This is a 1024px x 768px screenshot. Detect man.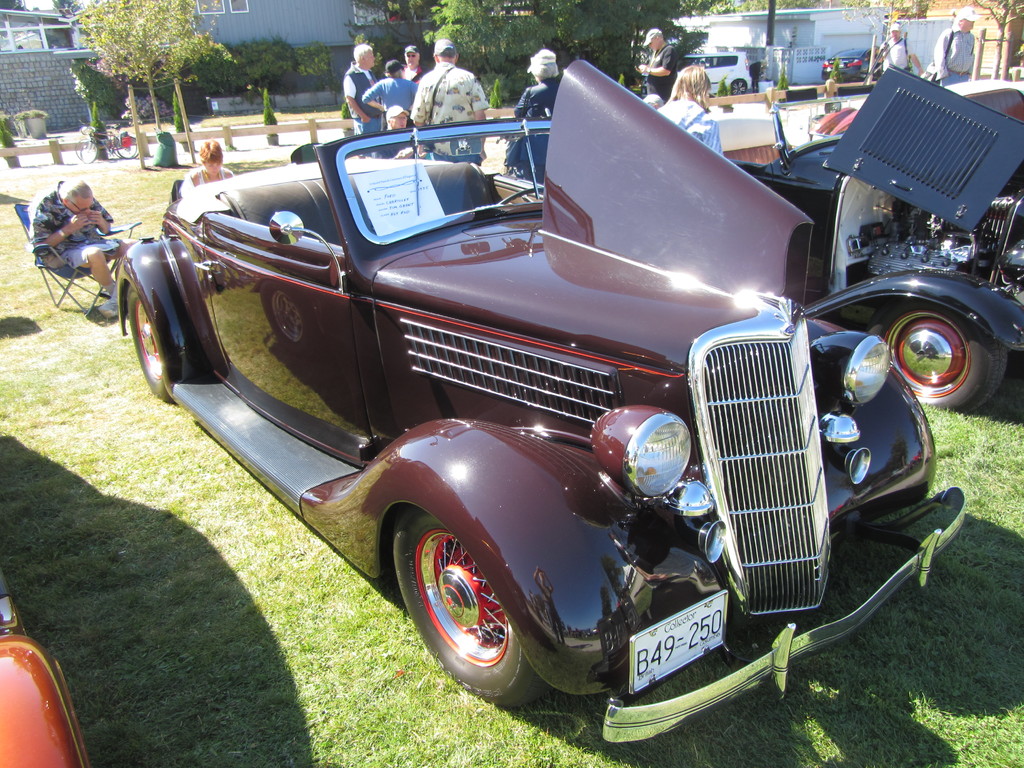
[923, 6, 976, 81].
